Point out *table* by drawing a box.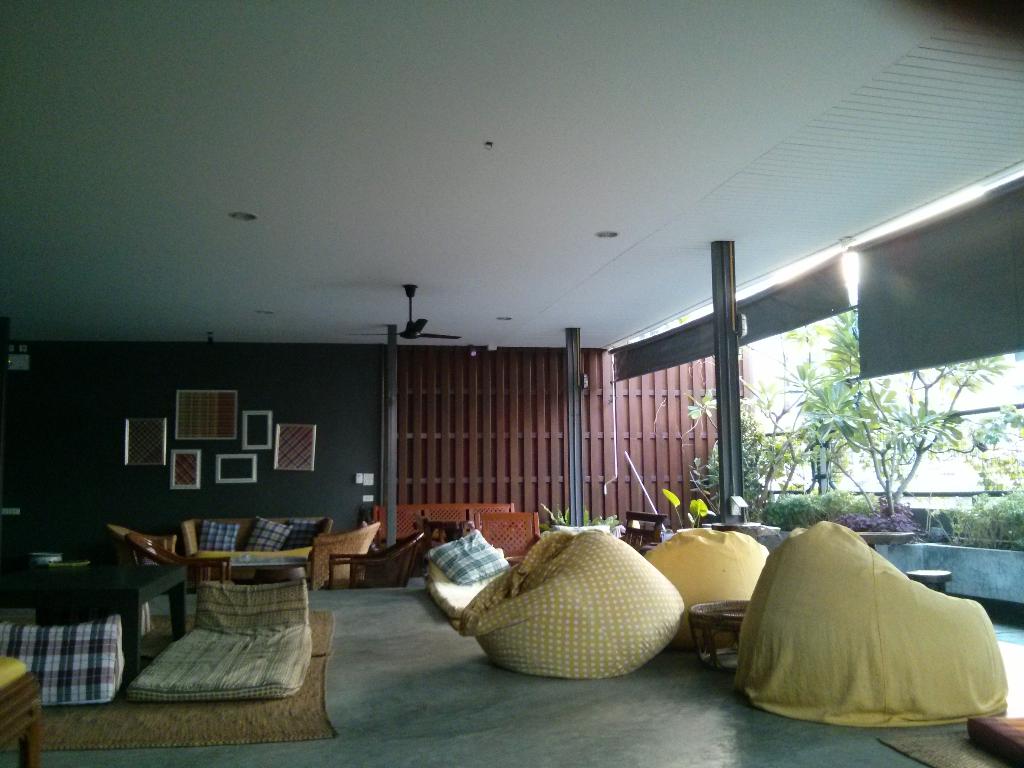
[left=710, top=524, right=779, bottom=541].
